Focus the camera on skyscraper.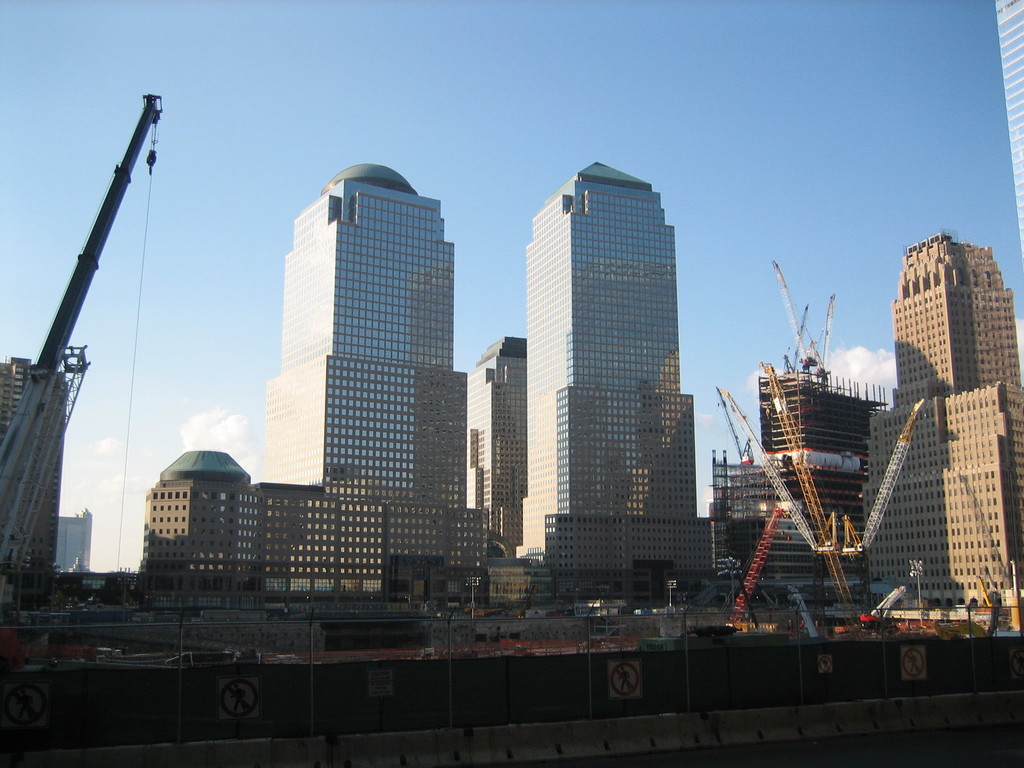
Focus region: [851, 233, 1023, 637].
